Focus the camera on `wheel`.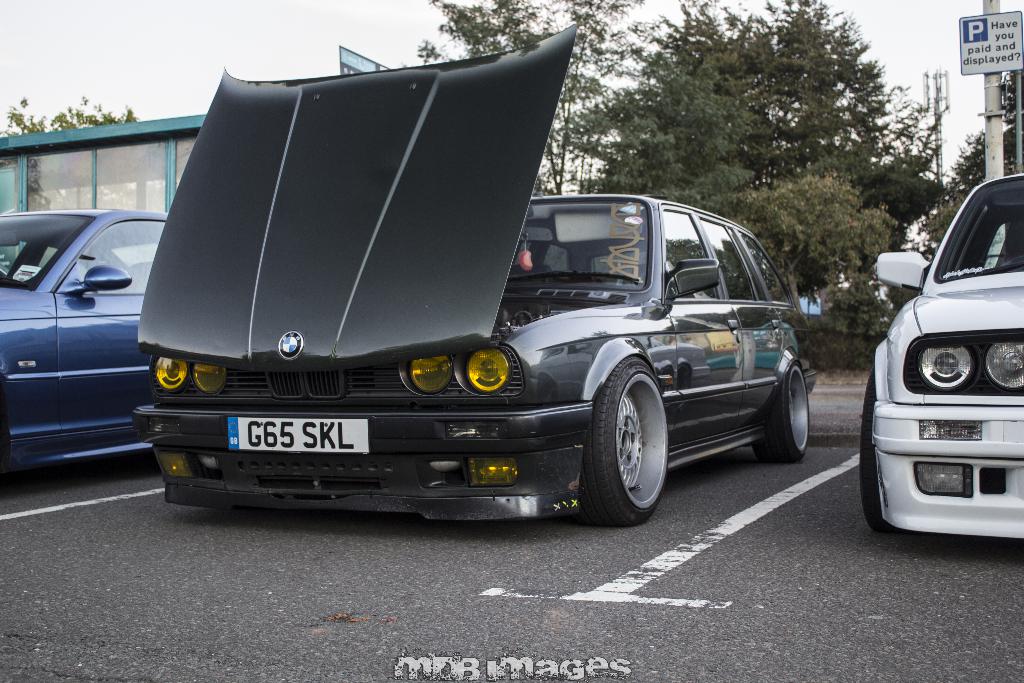
Focus region: BBox(582, 368, 678, 527).
